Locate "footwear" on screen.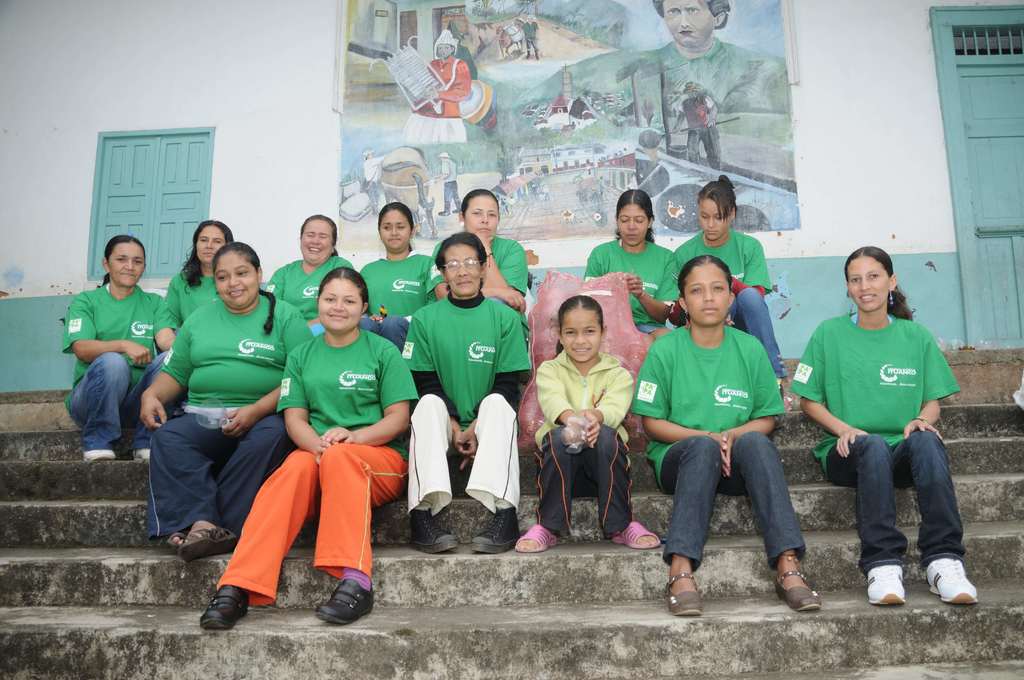
On screen at <region>516, 516, 557, 555</region>.
